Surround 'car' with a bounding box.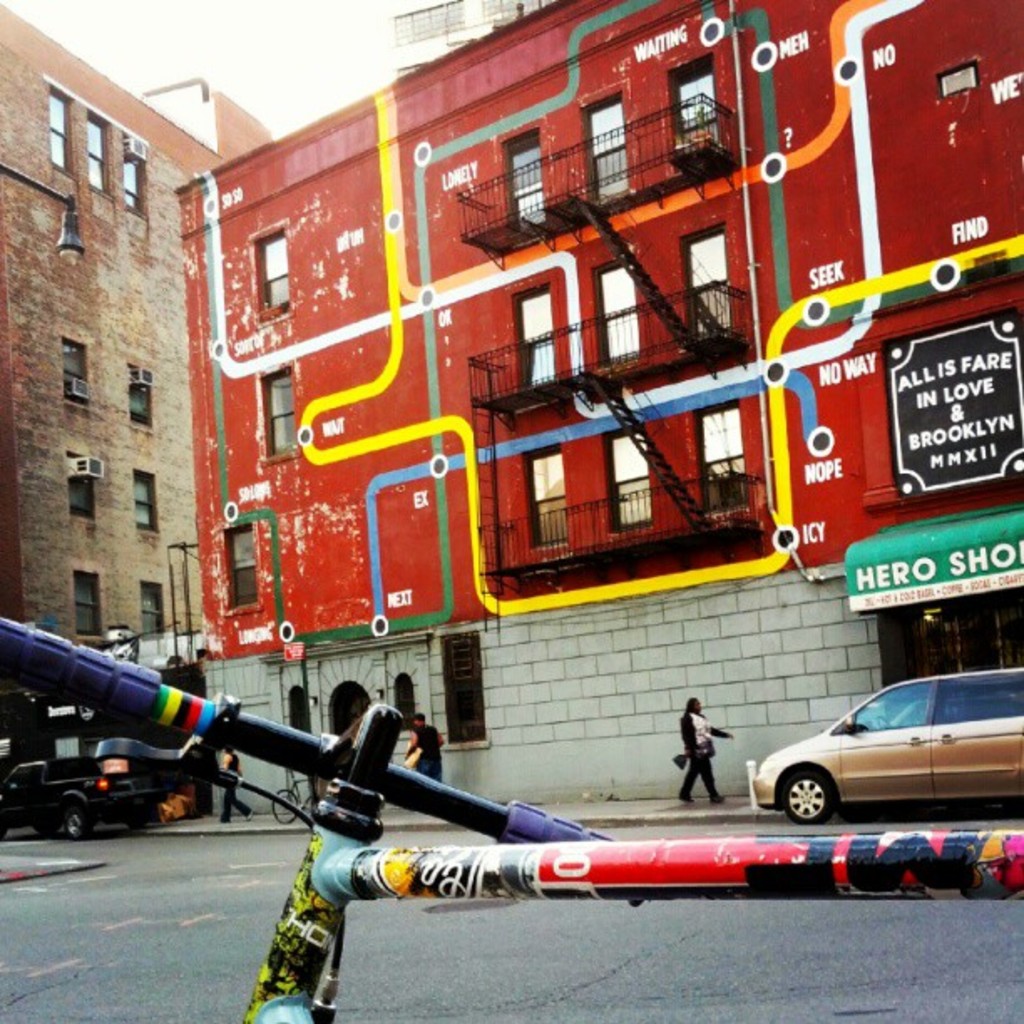
[0, 756, 159, 843].
